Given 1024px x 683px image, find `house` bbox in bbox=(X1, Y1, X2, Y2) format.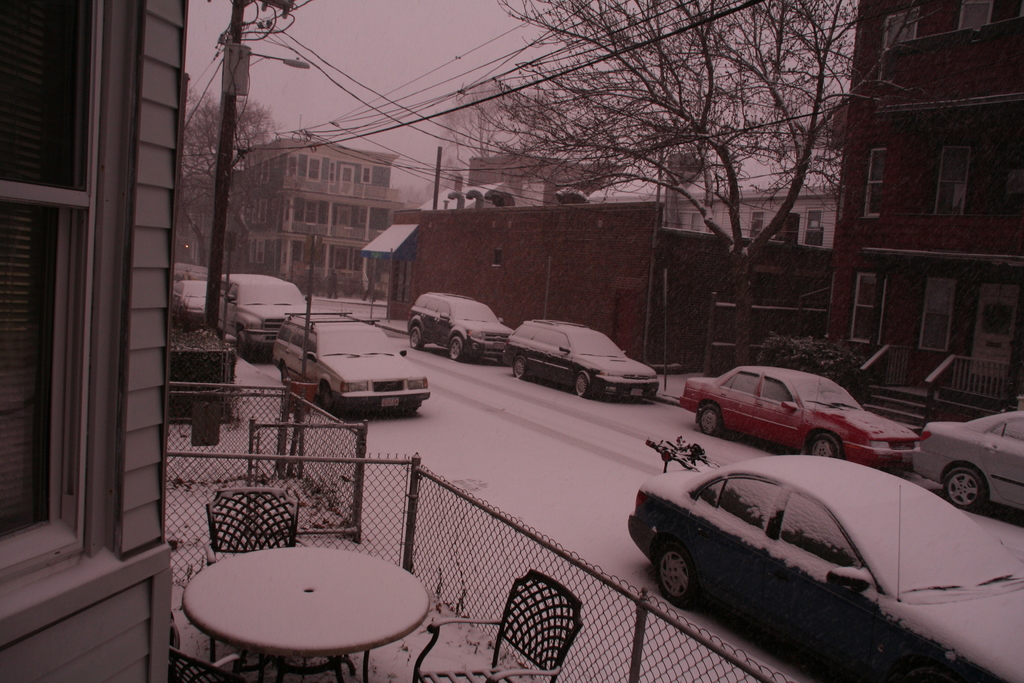
bbox=(666, 181, 834, 251).
